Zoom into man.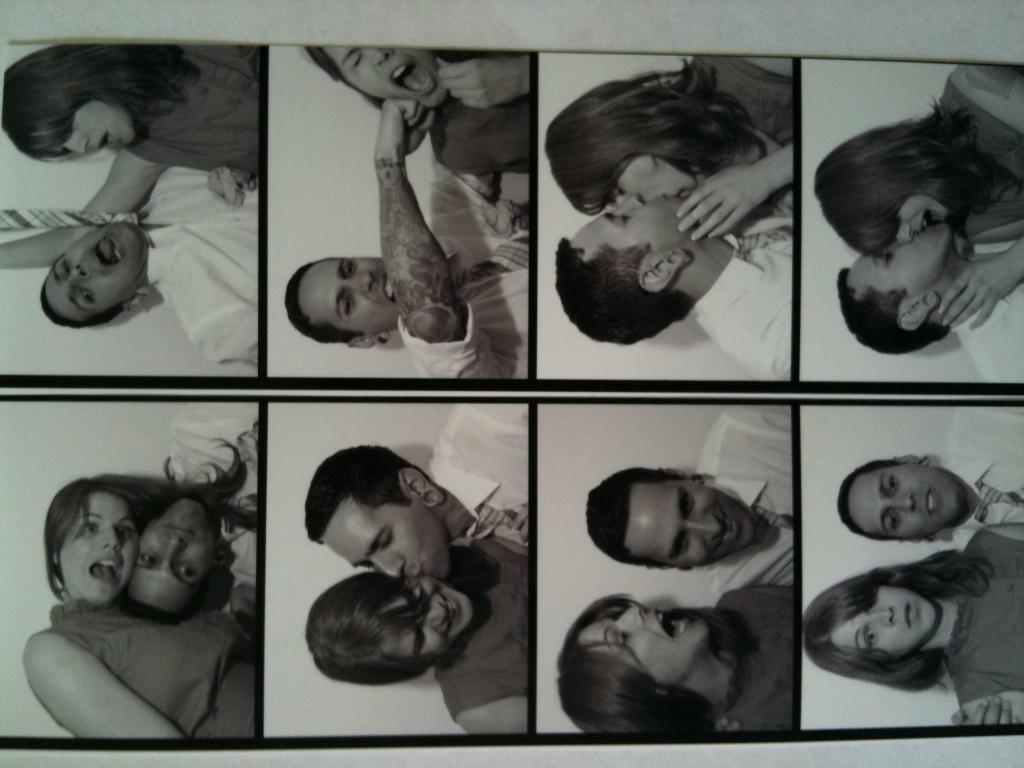
Zoom target: [left=586, top=404, right=799, bottom=617].
